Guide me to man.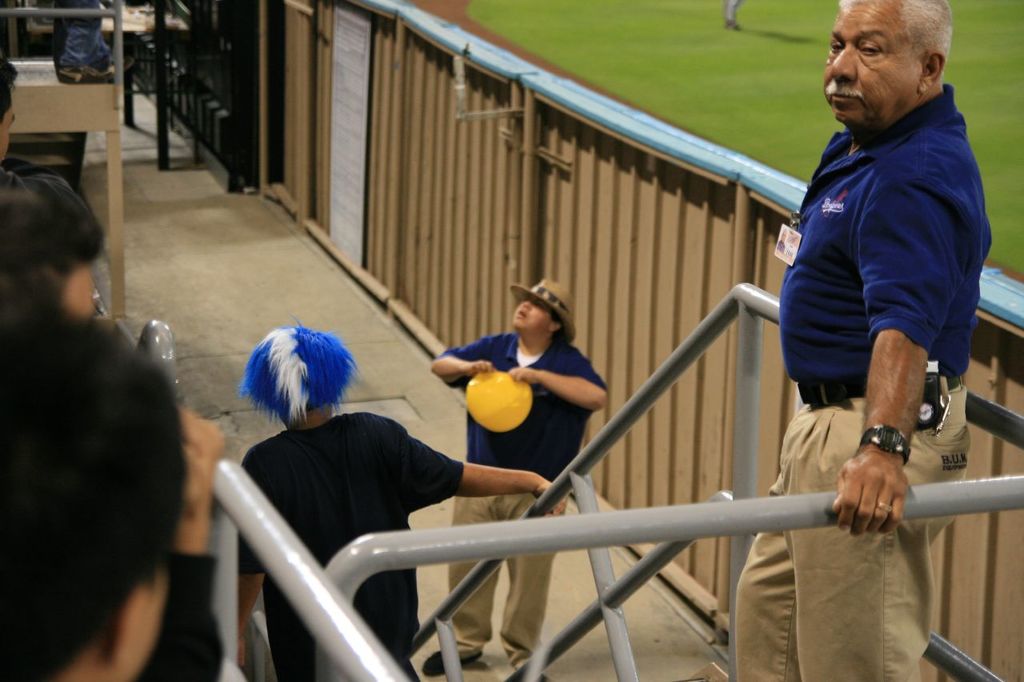
Guidance: select_region(1, 250, 234, 681).
